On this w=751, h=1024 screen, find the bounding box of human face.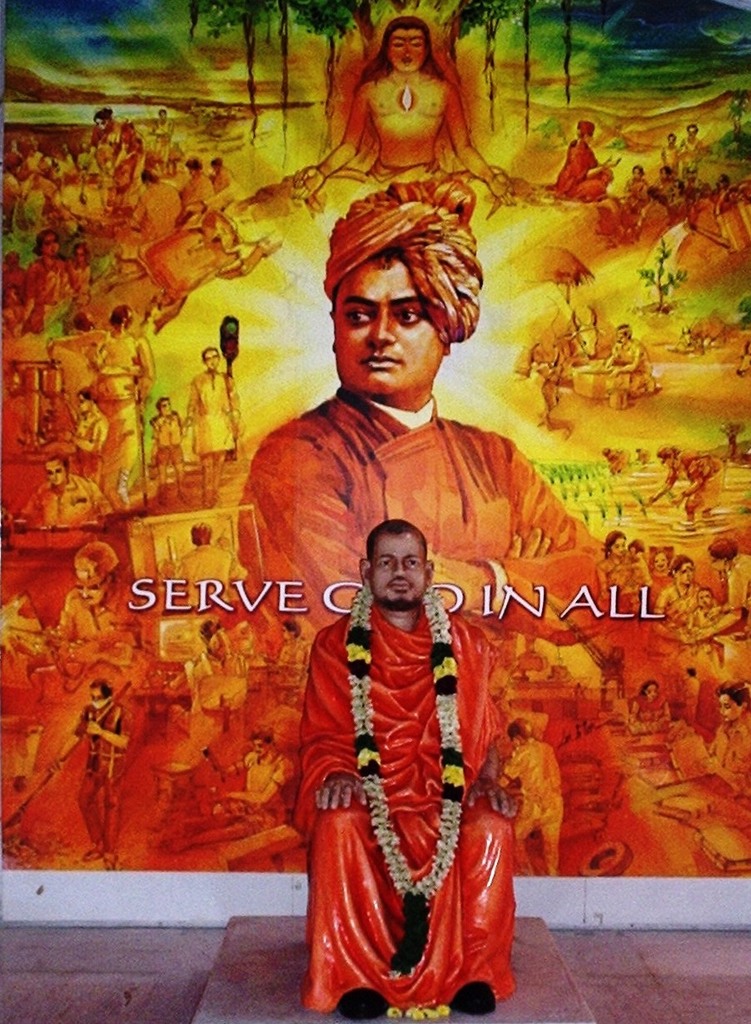
Bounding box: bbox=[612, 535, 628, 556].
